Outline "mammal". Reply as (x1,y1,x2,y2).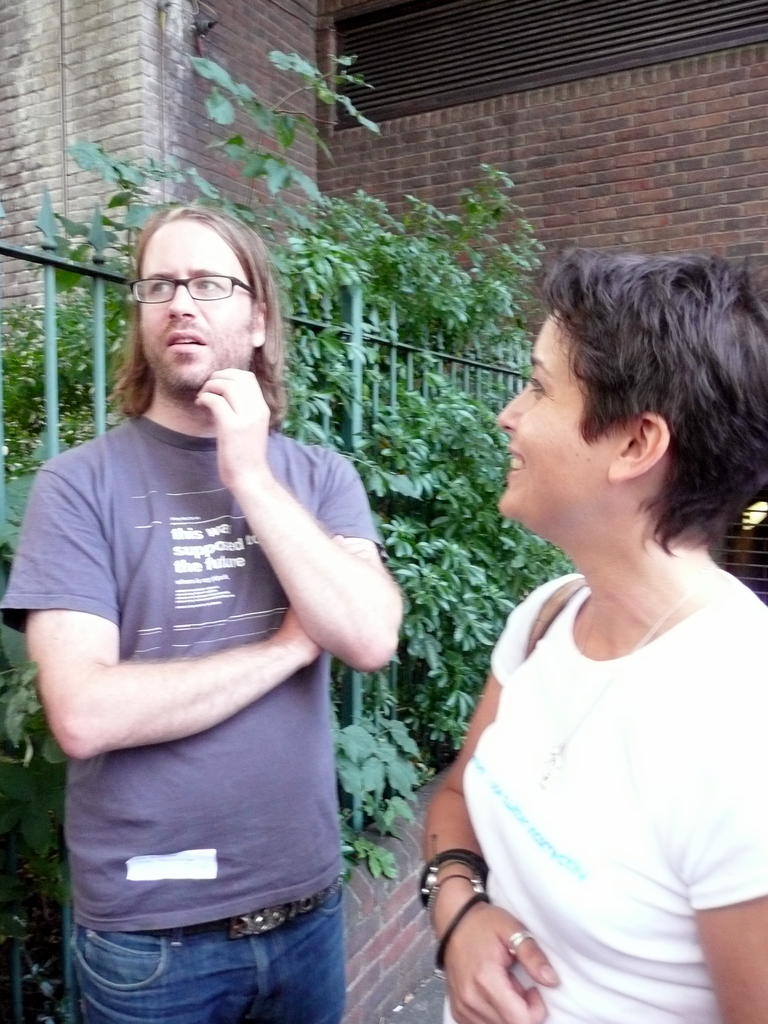
(398,227,765,1021).
